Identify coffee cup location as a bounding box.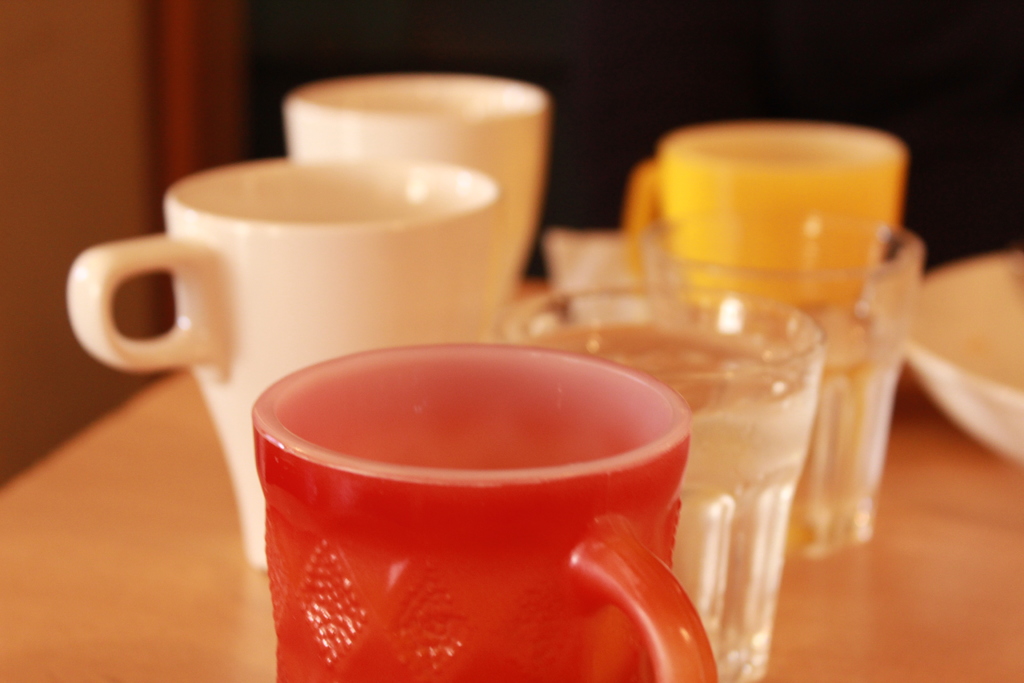
x1=256 y1=338 x2=723 y2=682.
